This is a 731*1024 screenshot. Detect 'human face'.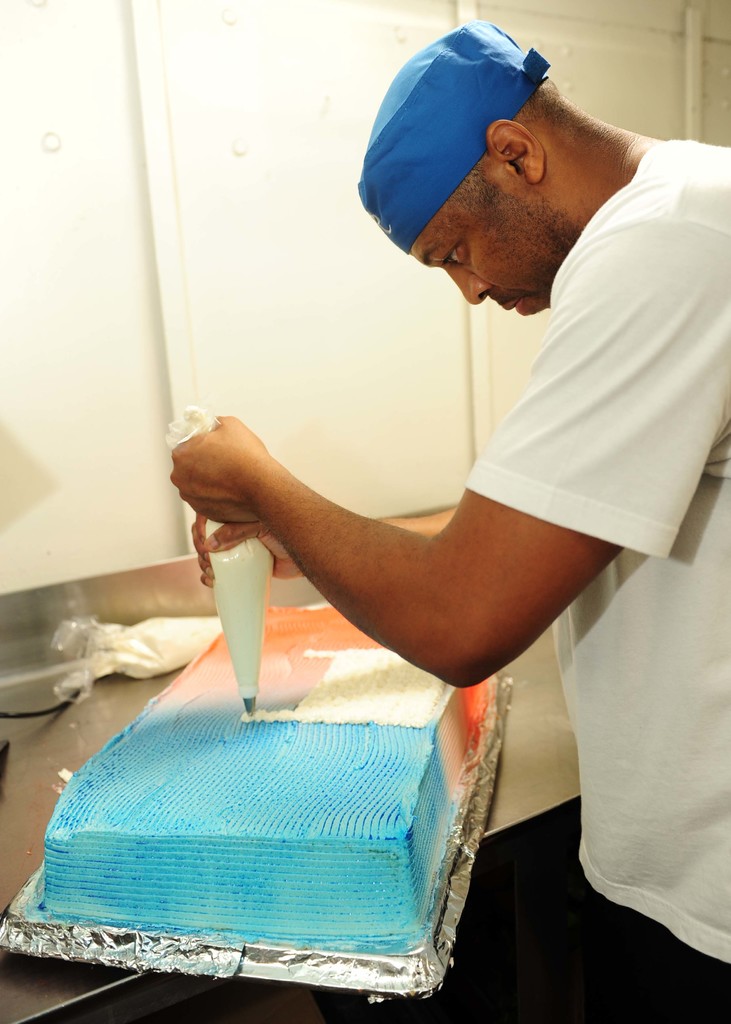
(x1=401, y1=167, x2=586, y2=323).
